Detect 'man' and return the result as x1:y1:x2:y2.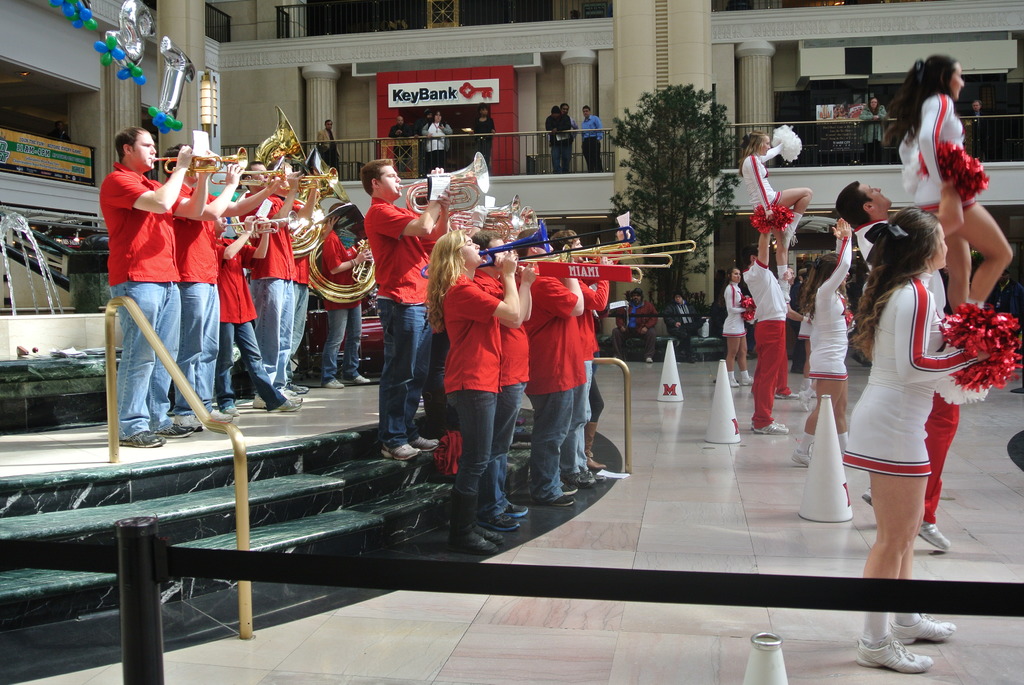
323:123:337:170.
